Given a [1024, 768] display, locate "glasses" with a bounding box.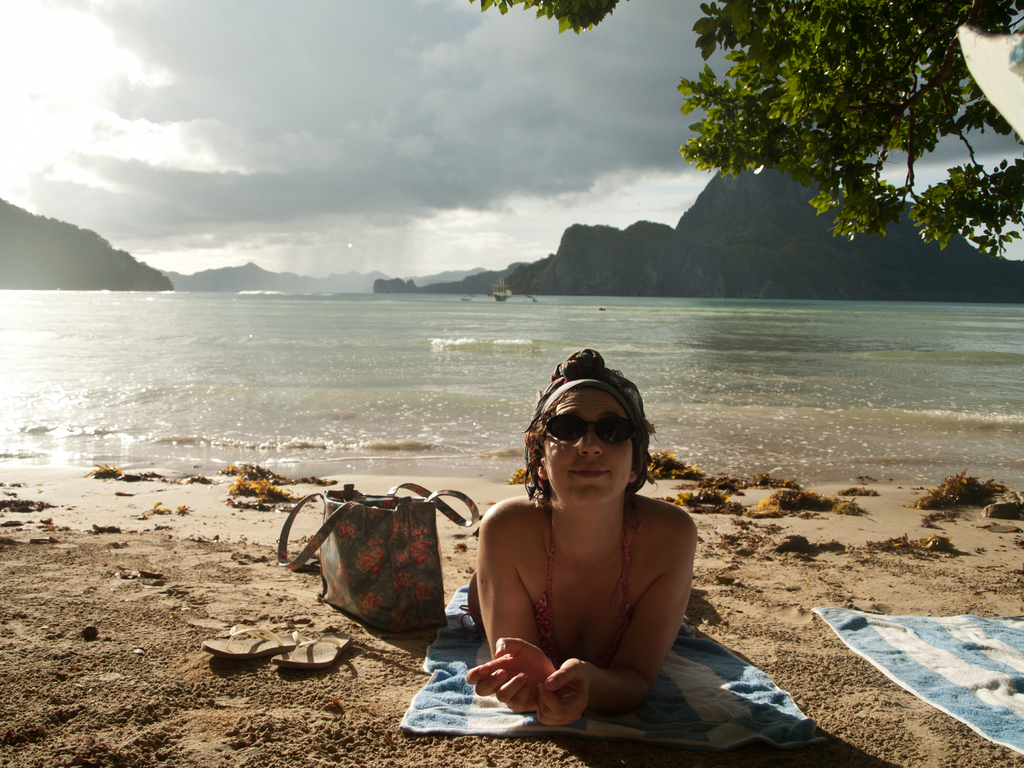
Located: <bbox>534, 411, 649, 449</bbox>.
